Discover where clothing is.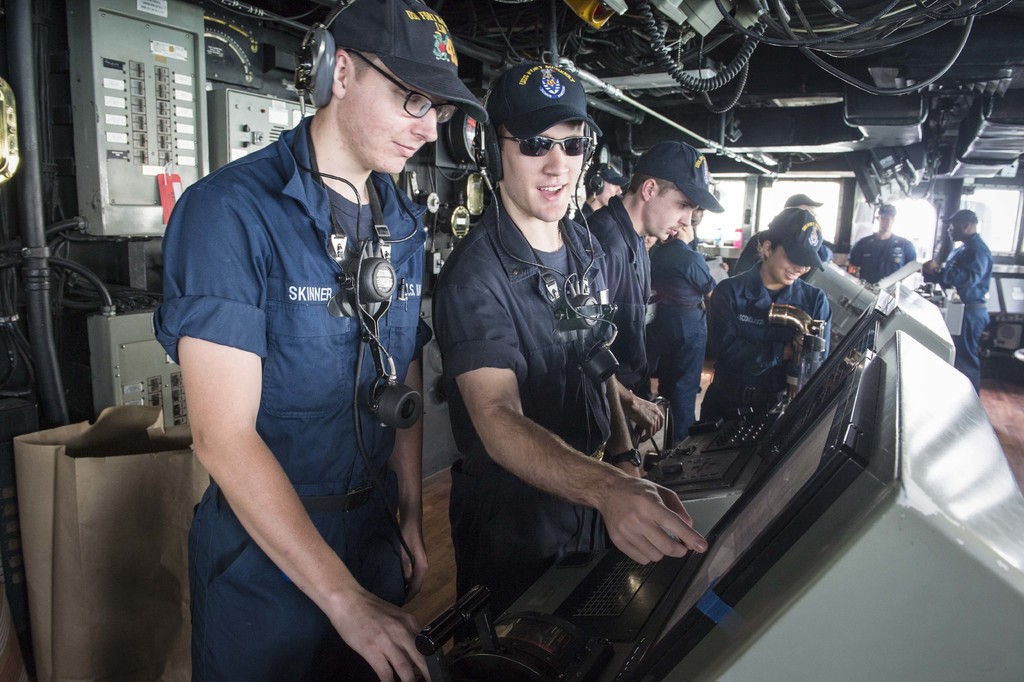
Discovered at <box>936,231,993,395</box>.
